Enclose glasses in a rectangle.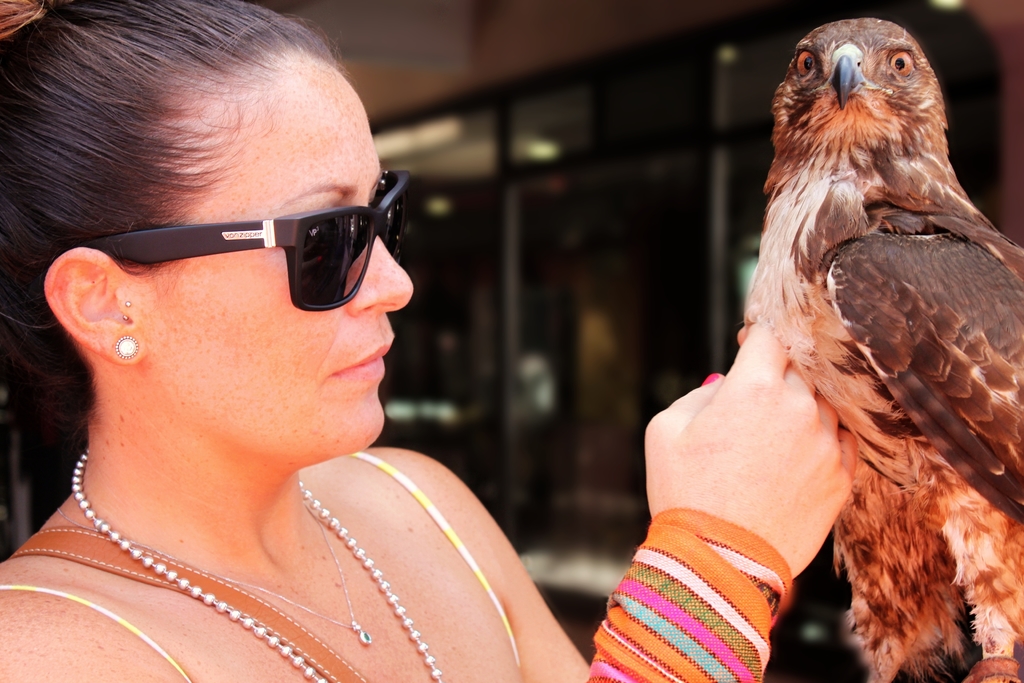
x1=95, y1=149, x2=414, y2=313.
